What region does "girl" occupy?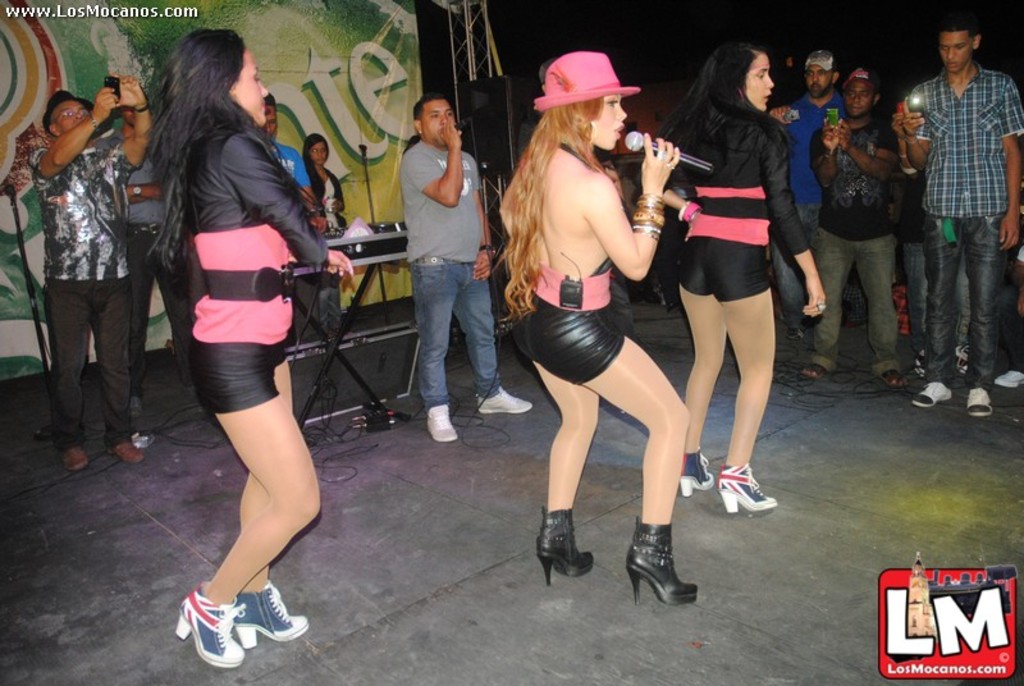
detection(303, 132, 349, 339).
